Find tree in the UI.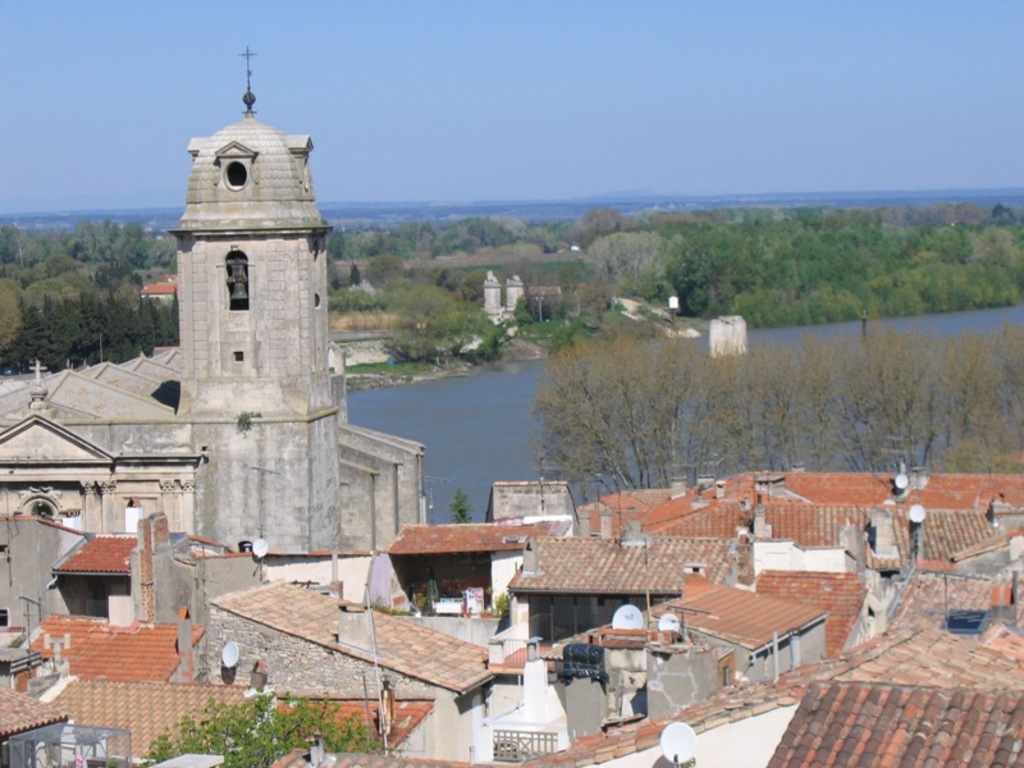
UI element at (left=358, top=239, right=428, bottom=296).
